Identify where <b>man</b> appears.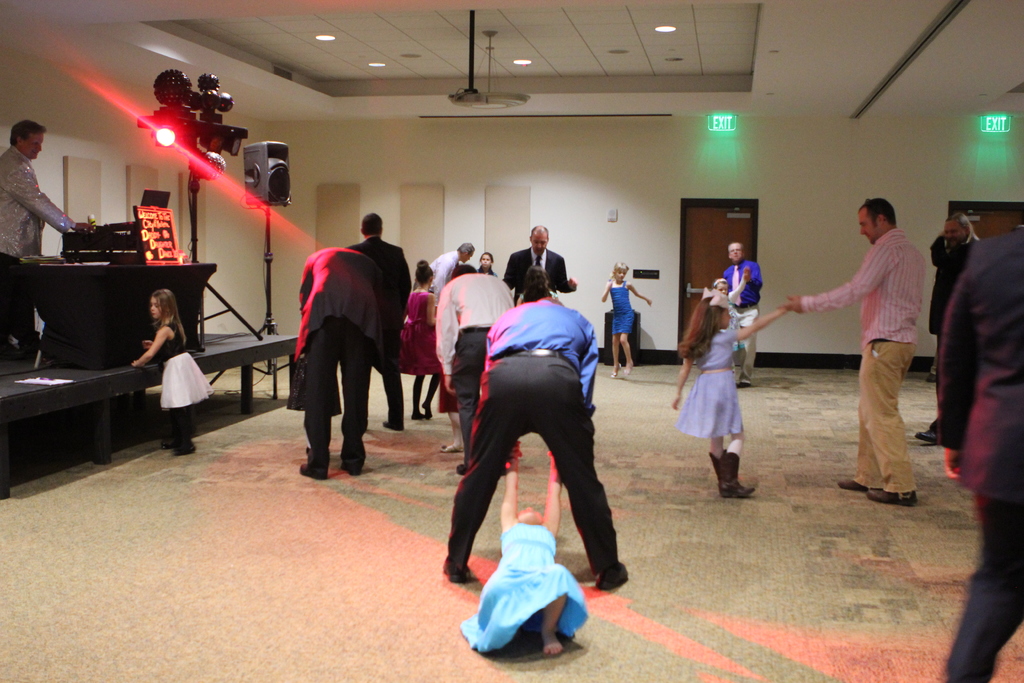
Appears at crop(775, 195, 926, 508).
